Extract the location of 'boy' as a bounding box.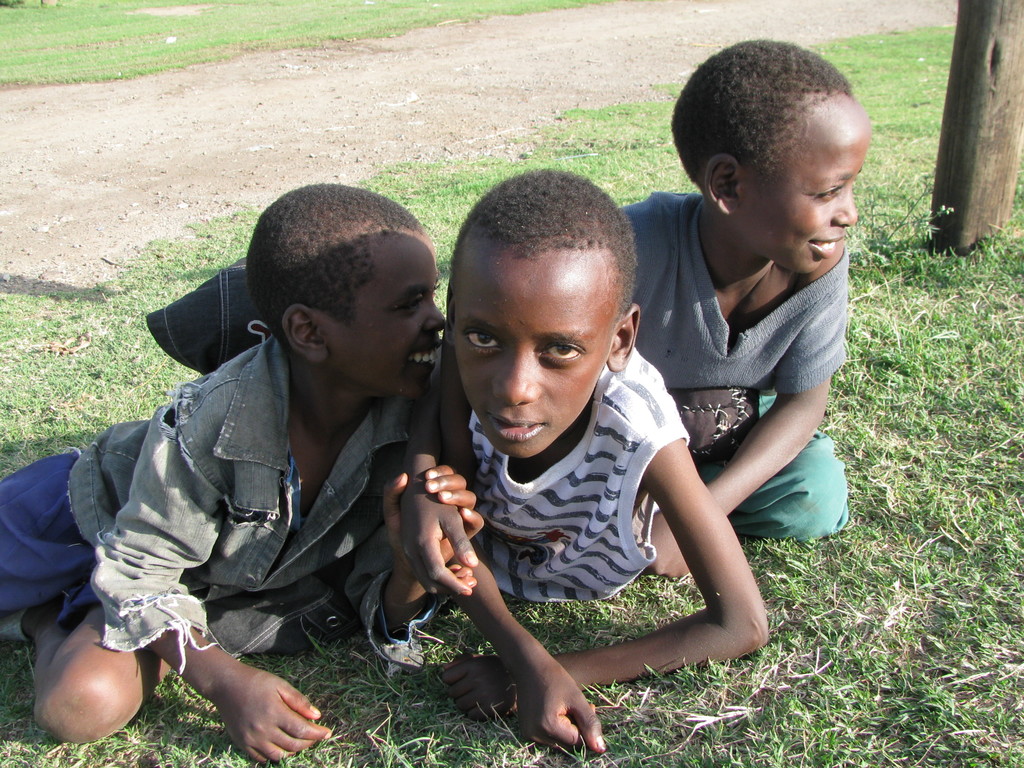
[143, 165, 772, 754].
